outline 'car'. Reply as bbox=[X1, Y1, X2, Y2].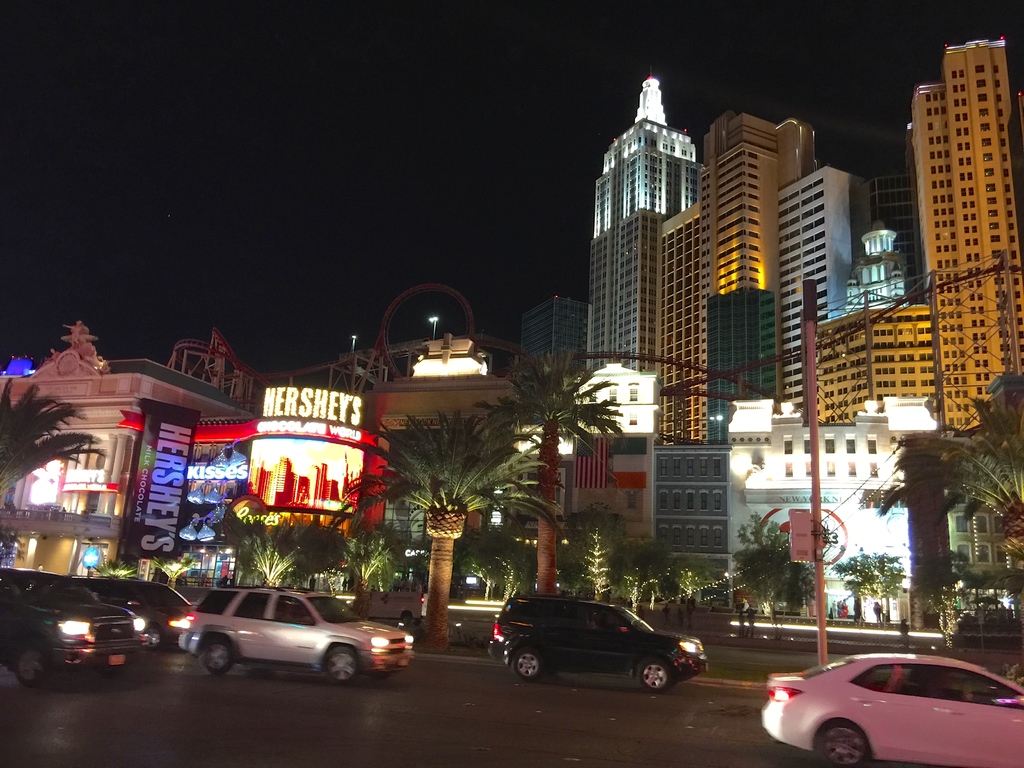
bbox=[761, 647, 1023, 767].
